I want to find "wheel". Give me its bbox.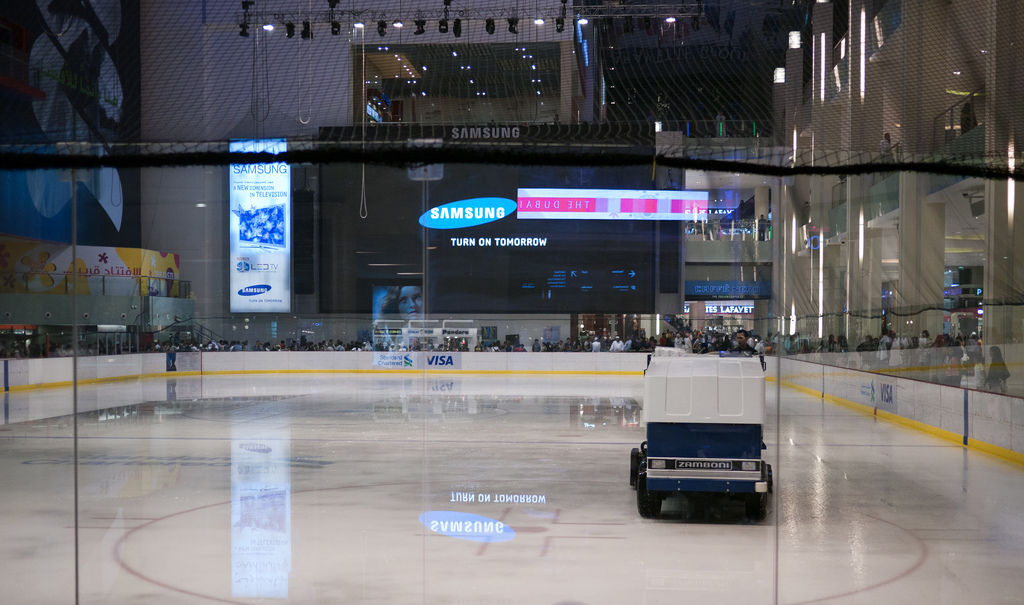
bbox(636, 469, 662, 517).
